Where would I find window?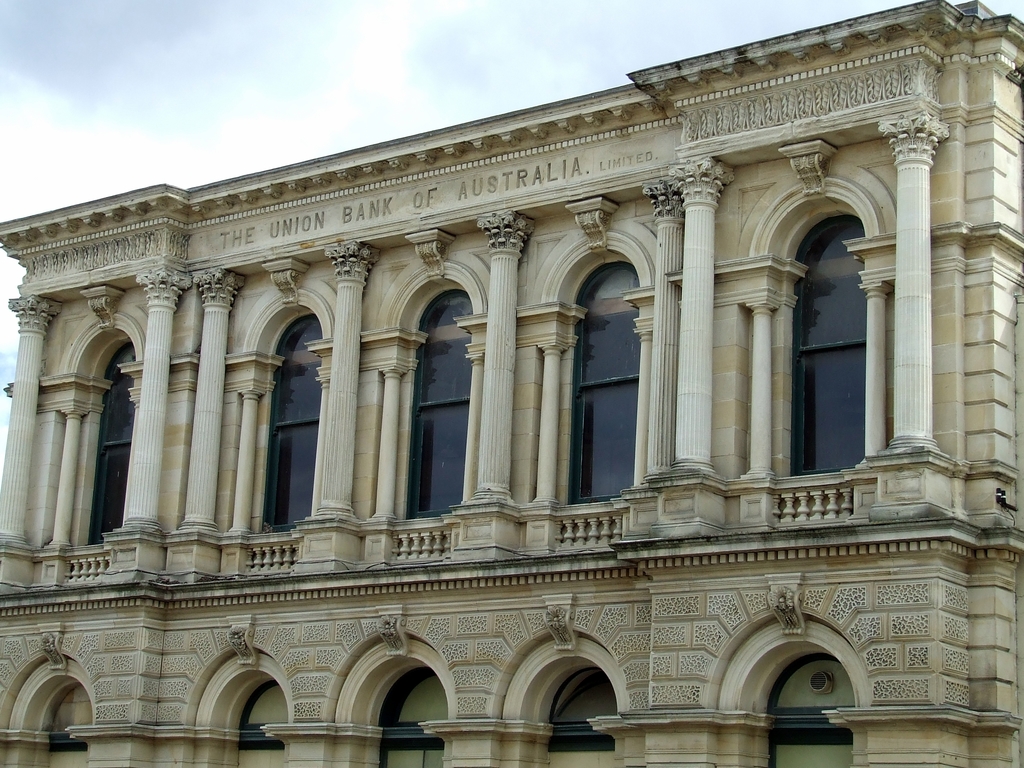
At (524, 237, 691, 543).
